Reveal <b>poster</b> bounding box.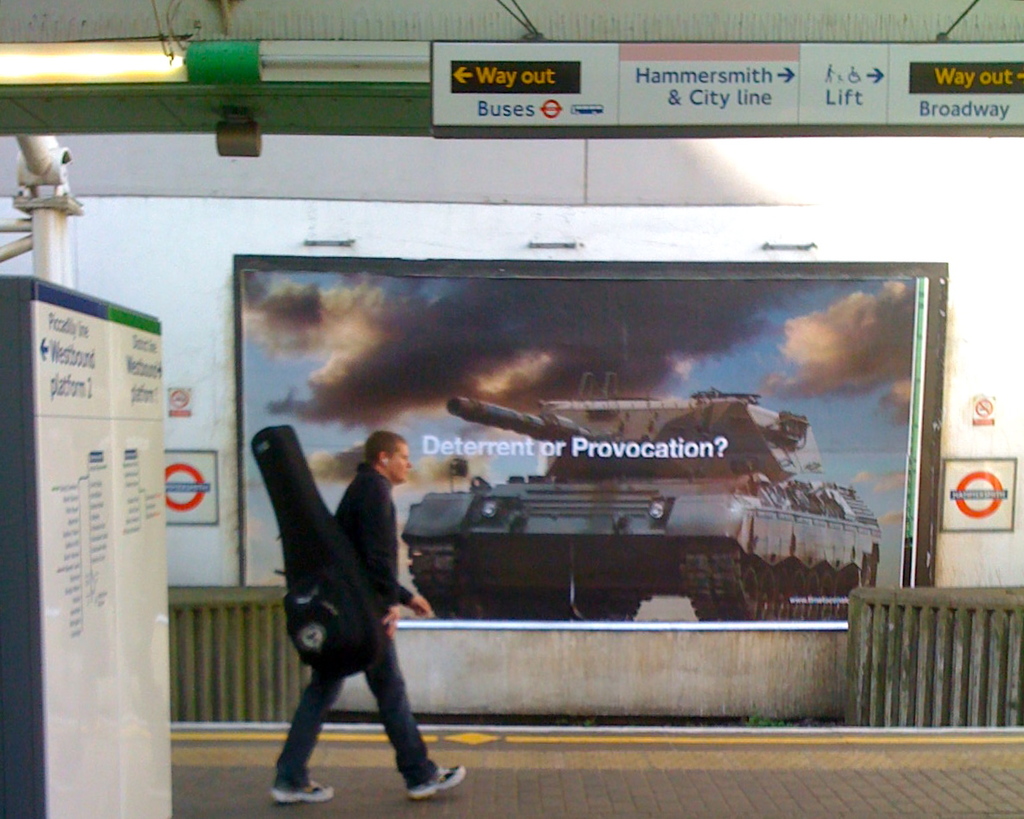
Revealed: [left=943, top=456, right=1014, bottom=530].
